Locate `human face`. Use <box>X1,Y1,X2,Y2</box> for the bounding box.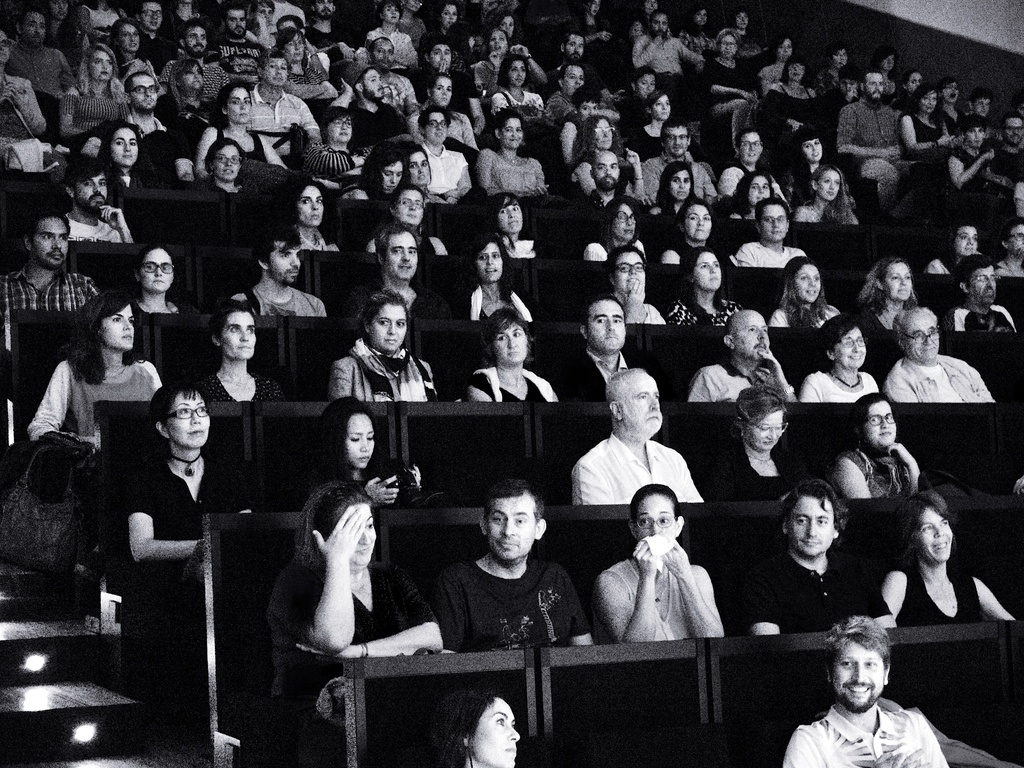
<box>33,214,68,265</box>.
